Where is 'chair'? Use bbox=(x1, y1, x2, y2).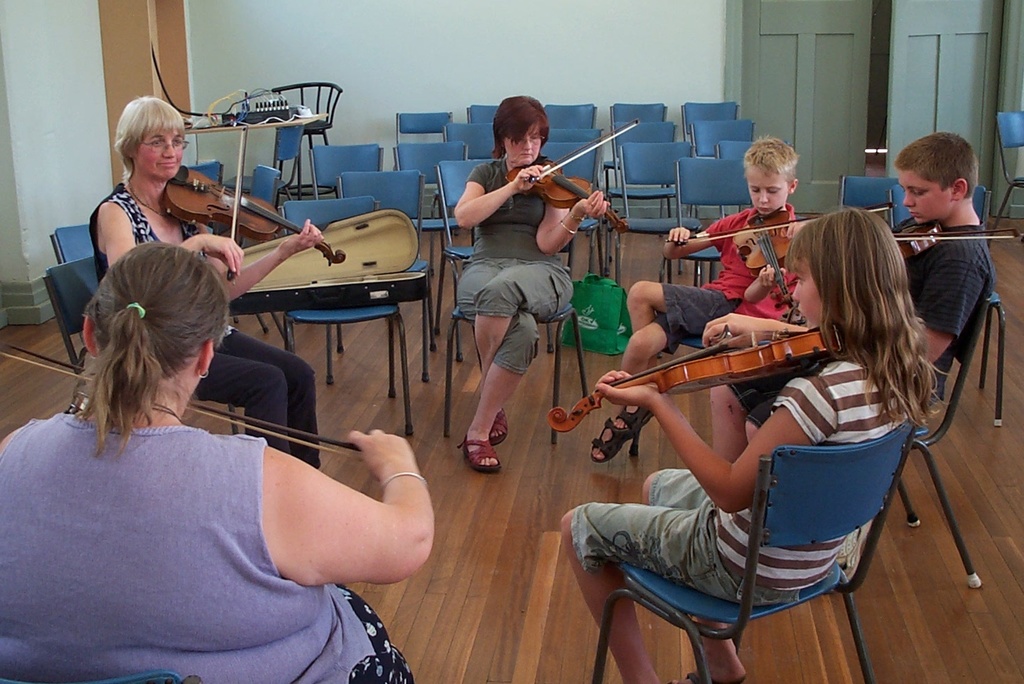
bbox=(550, 130, 604, 175).
